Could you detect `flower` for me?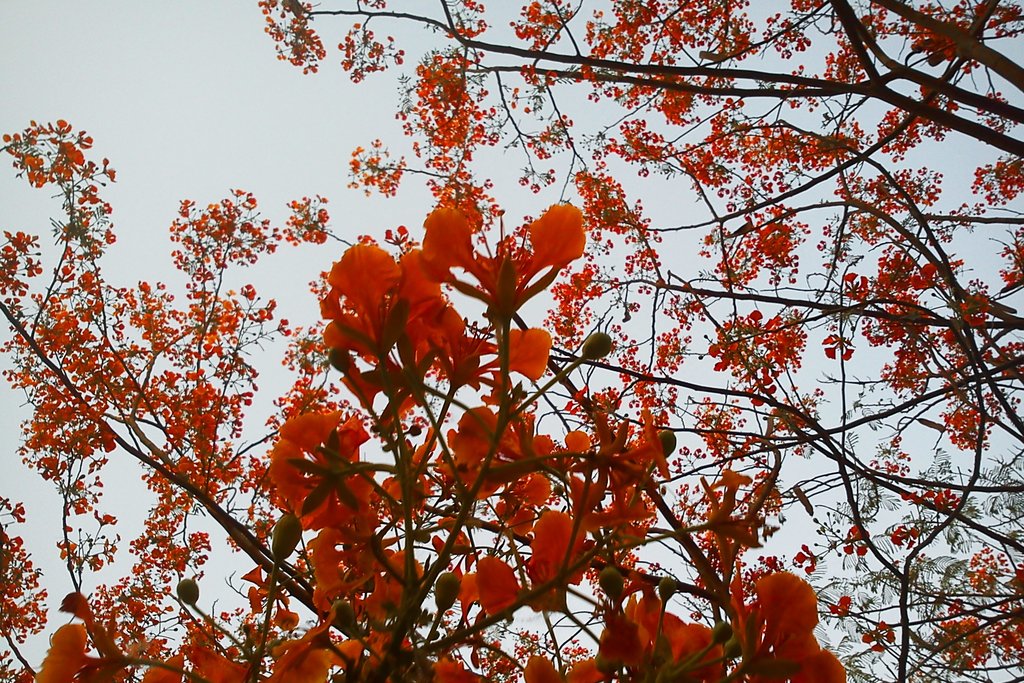
Detection result: 470:506:596:617.
